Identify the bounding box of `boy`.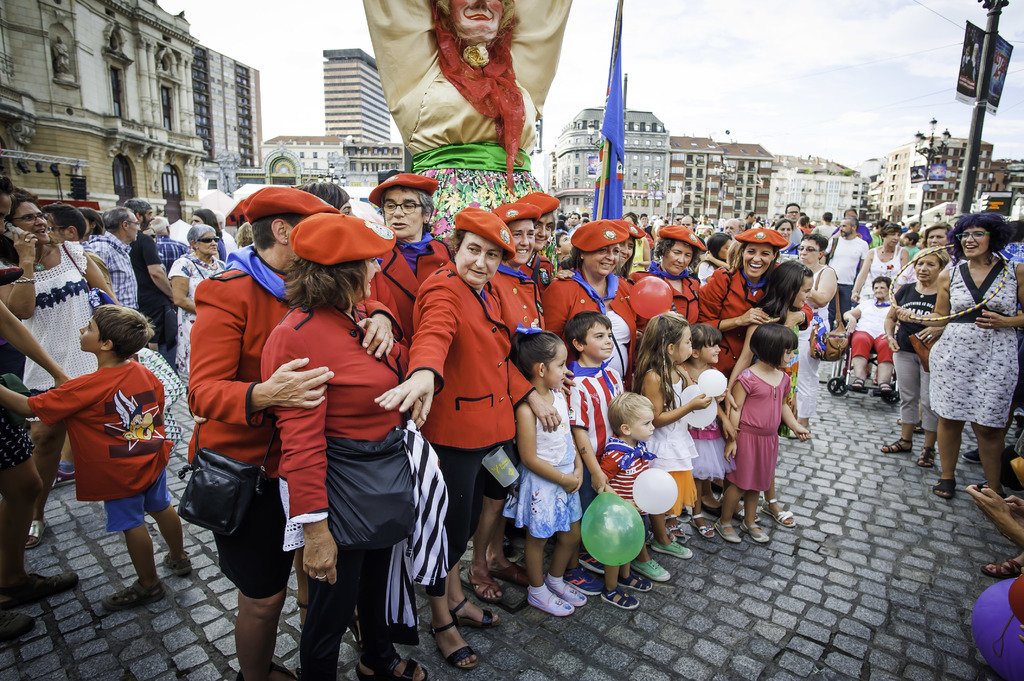
region(479, 198, 556, 436).
